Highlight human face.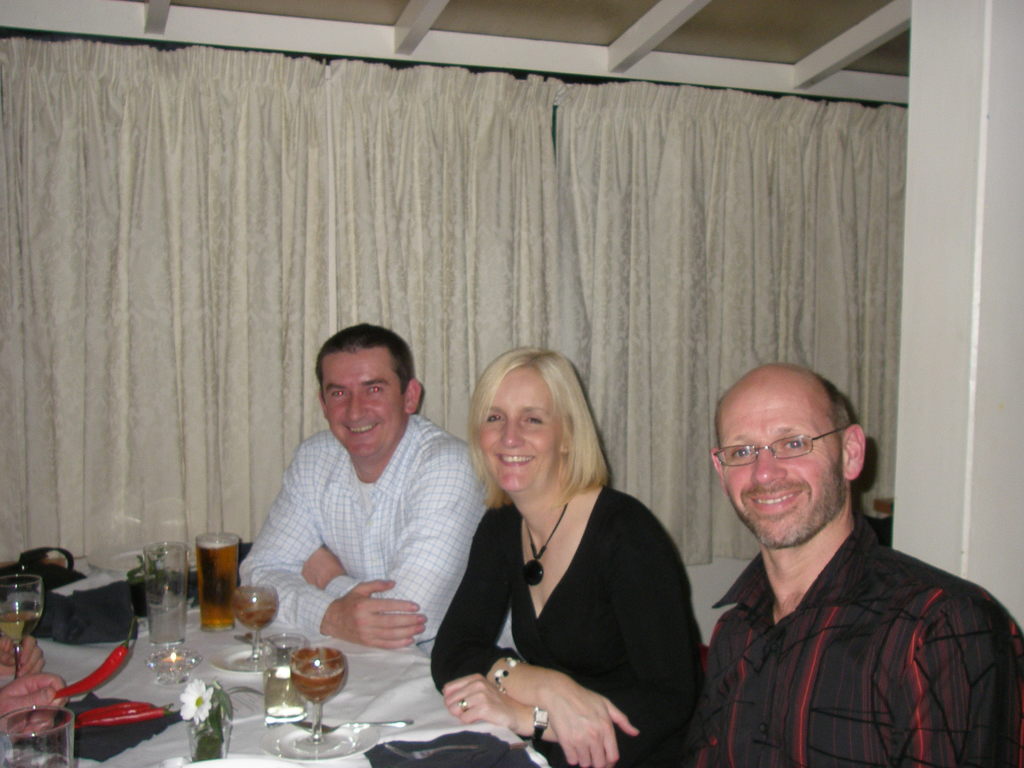
Highlighted region: 323 353 408 452.
